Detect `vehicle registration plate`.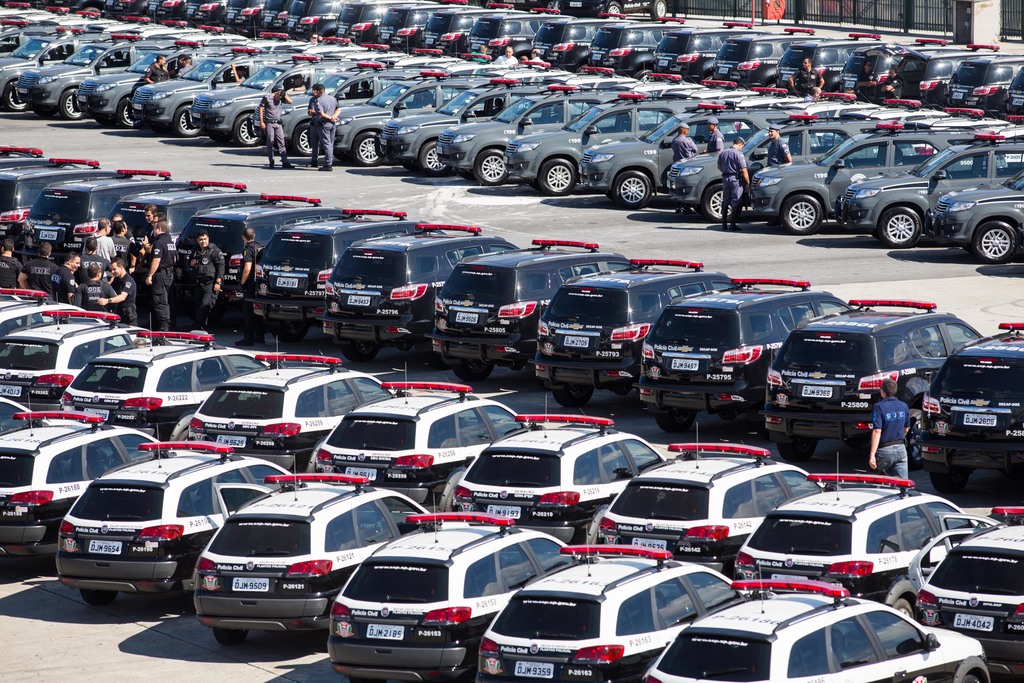
Detected at bbox(632, 538, 666, 550).
